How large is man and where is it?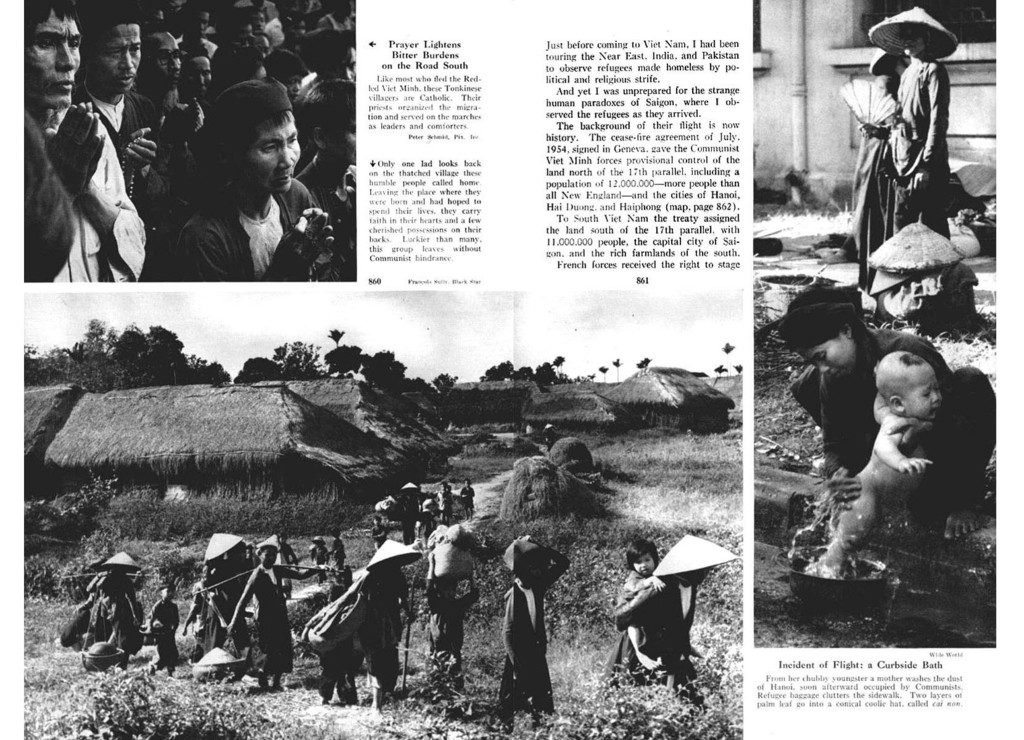
Bounding box: 134, 24, 197, 195.
